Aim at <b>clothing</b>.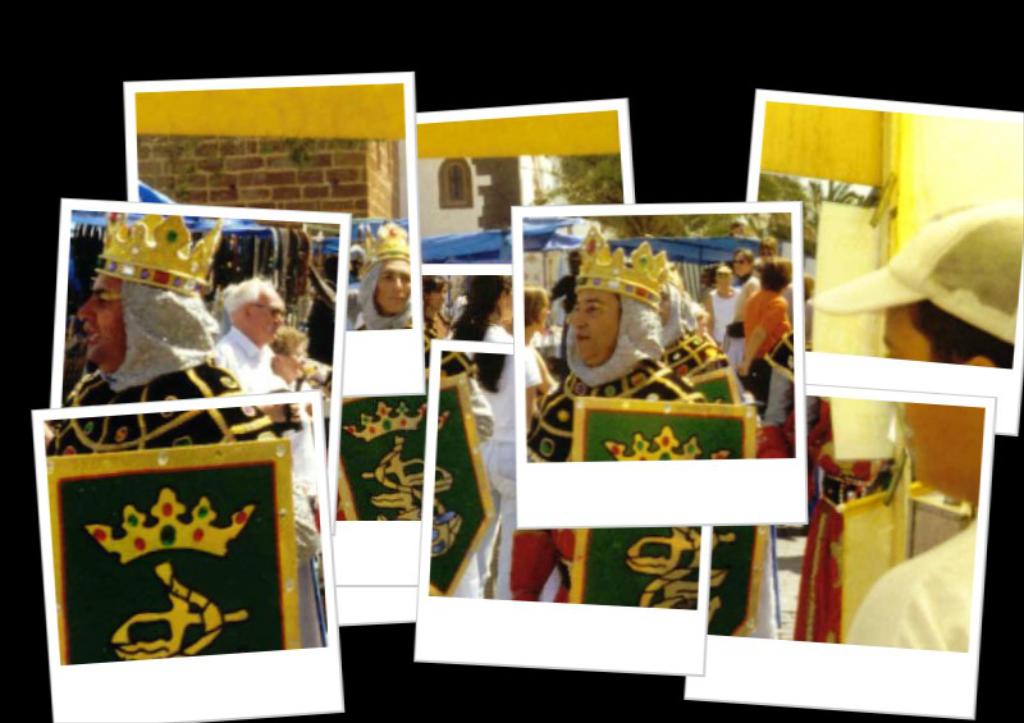
Aimed at bbox(54, 360, 274, 453).
